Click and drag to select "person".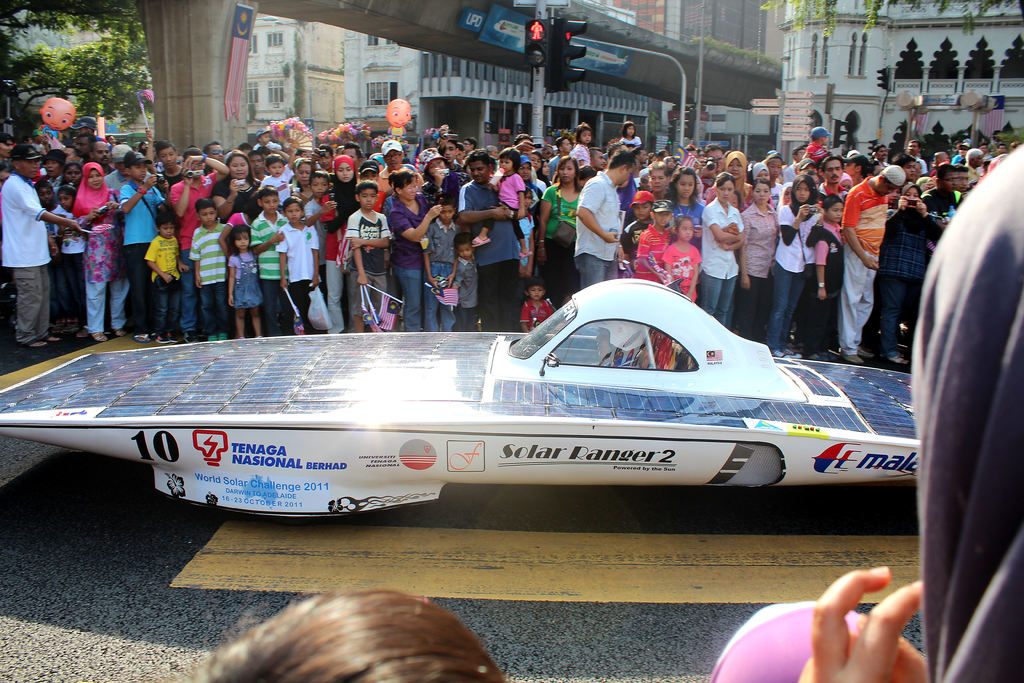
Selection: <box>65,154,131,343</box>.
